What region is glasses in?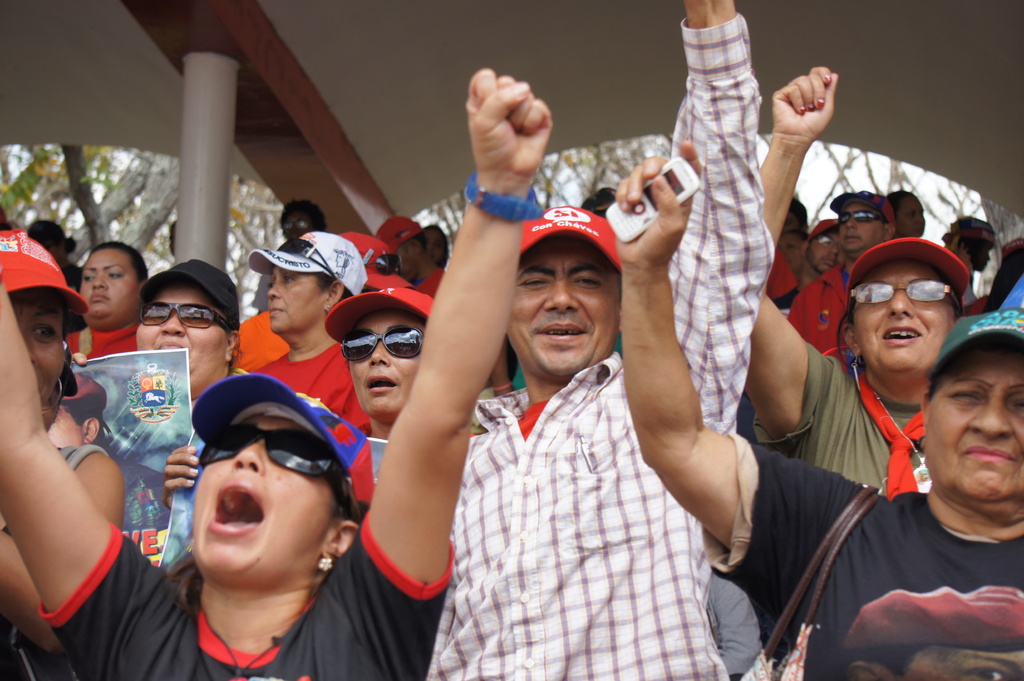
box=[363, 249, 404, 282].
